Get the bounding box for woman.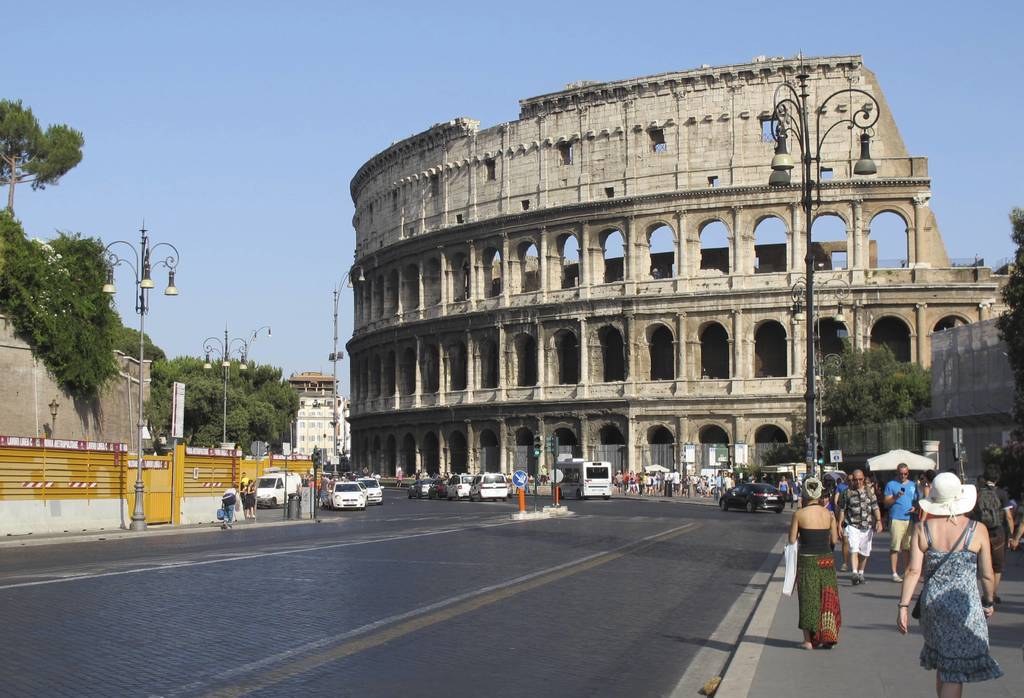
<bbox>787, 479, 840, 648</bbox>.
